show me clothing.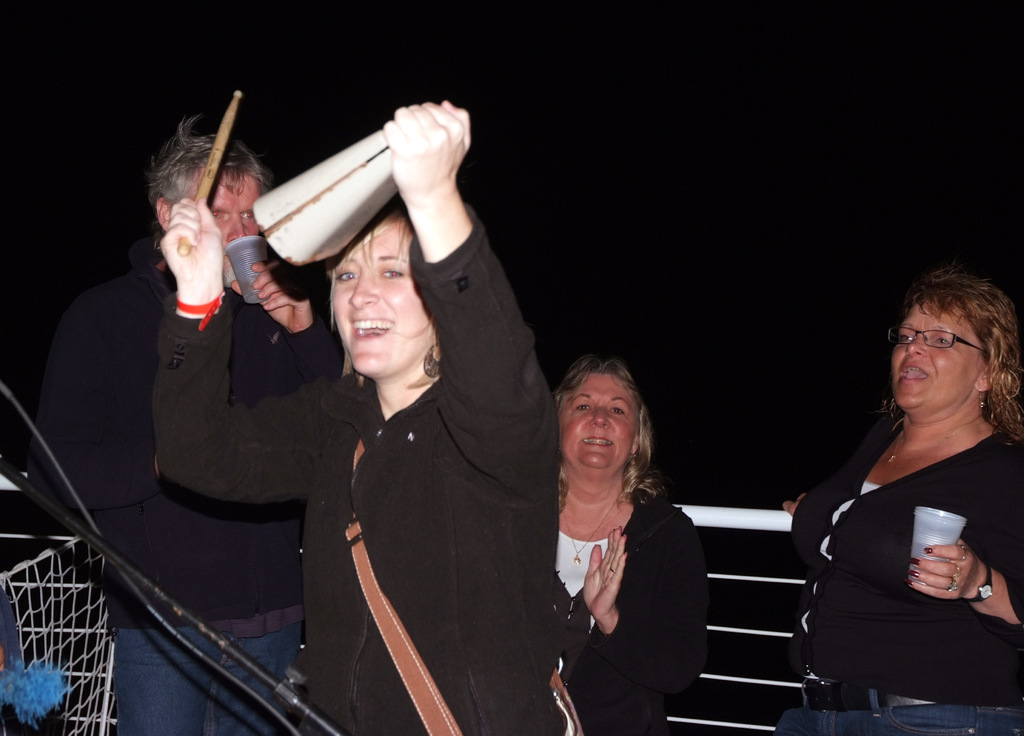
clothing is here: BBox(547, 493, 701, 735).
